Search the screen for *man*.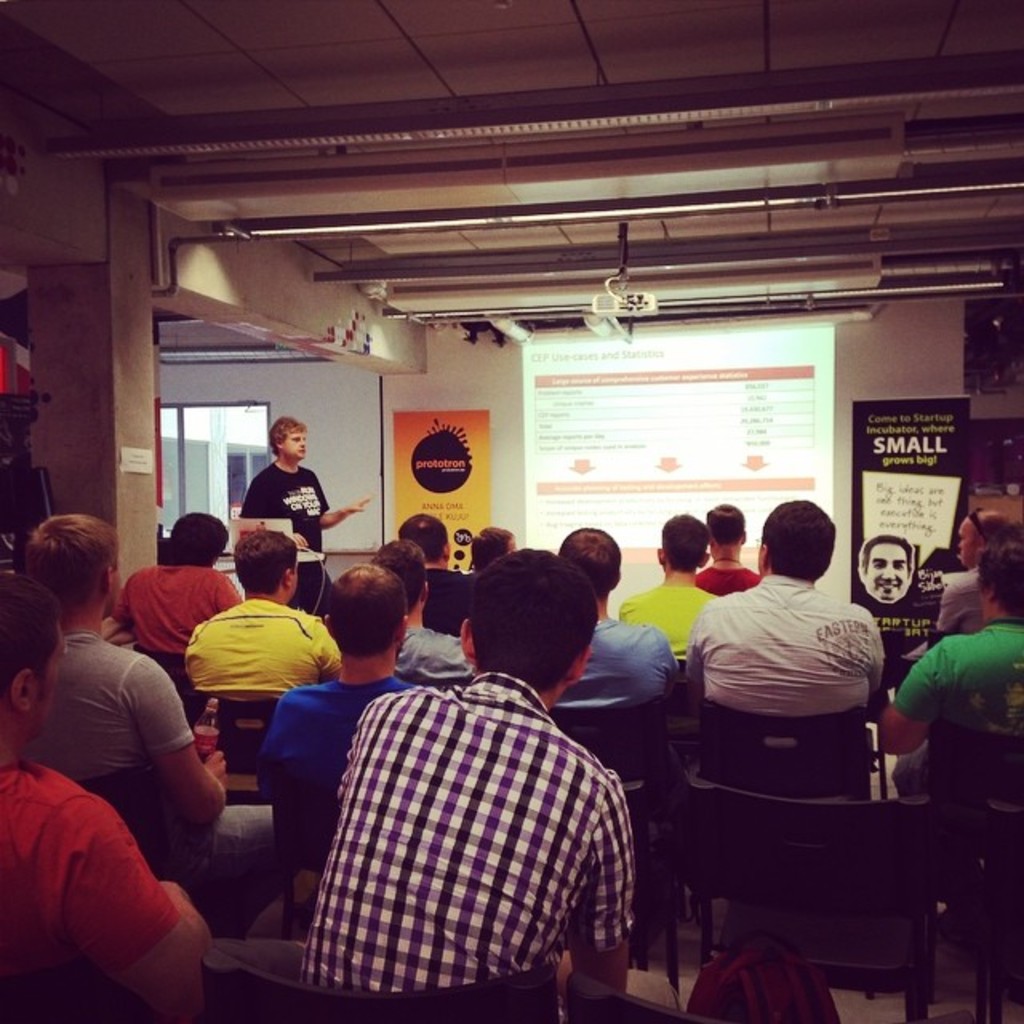
Found at bbox(464, 526, 517, 568).
